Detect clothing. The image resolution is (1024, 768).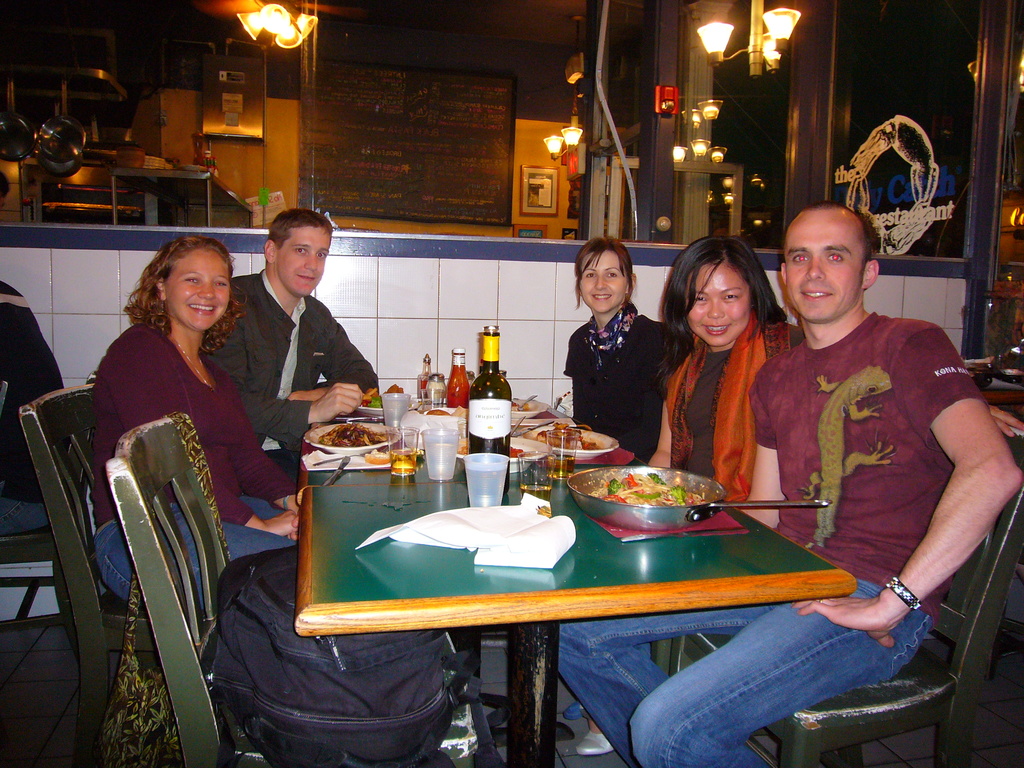
(left=751, top=313, right=982, bottom=616).
